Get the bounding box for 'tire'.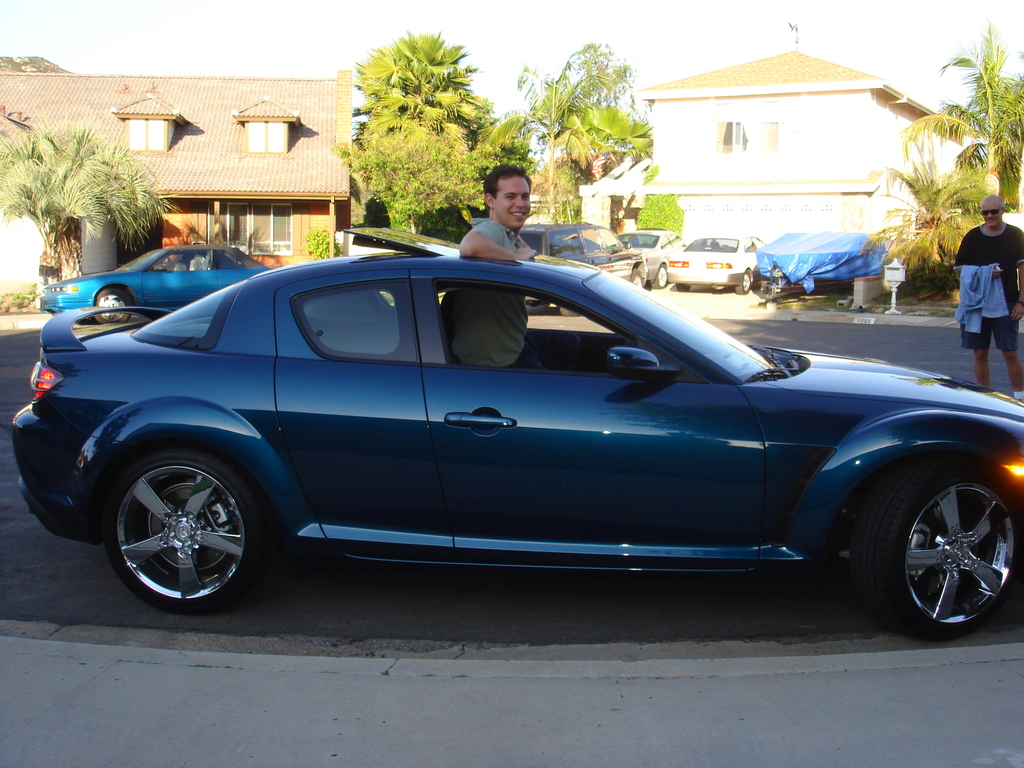
BBox(864, 451, 1018, 645).
